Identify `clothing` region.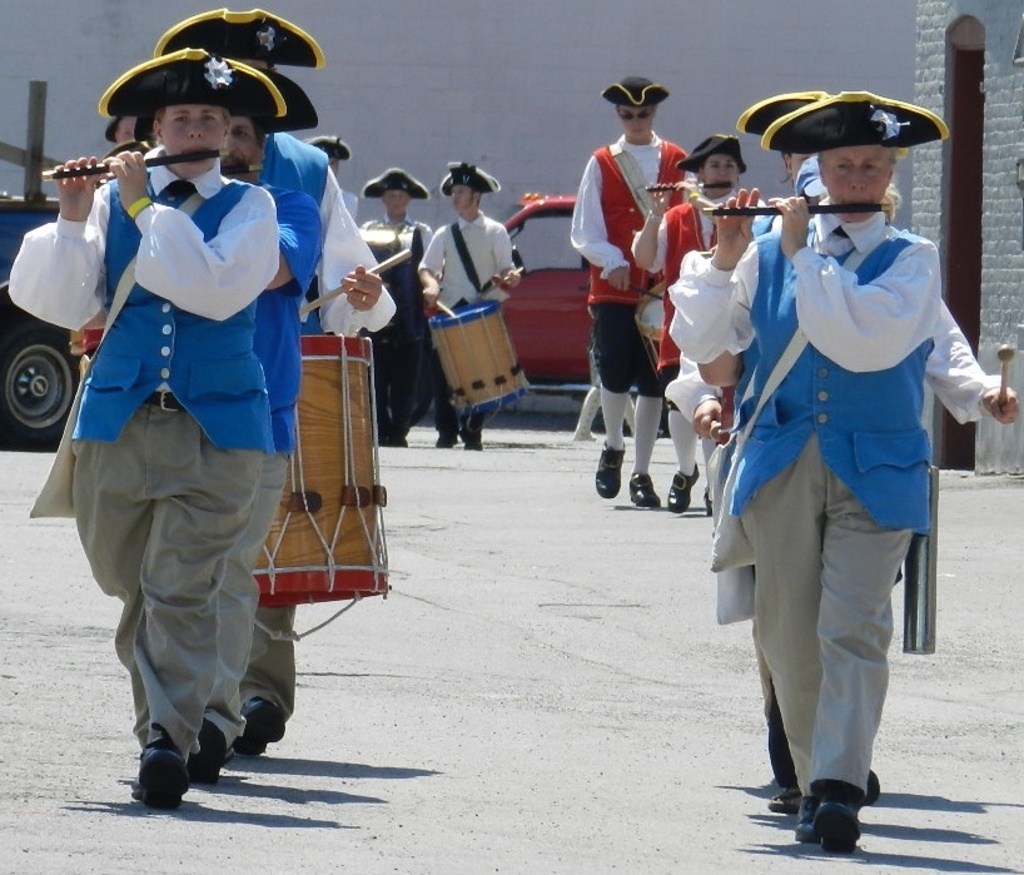
Region: left=408, top=213, right=515, bottom=456.
